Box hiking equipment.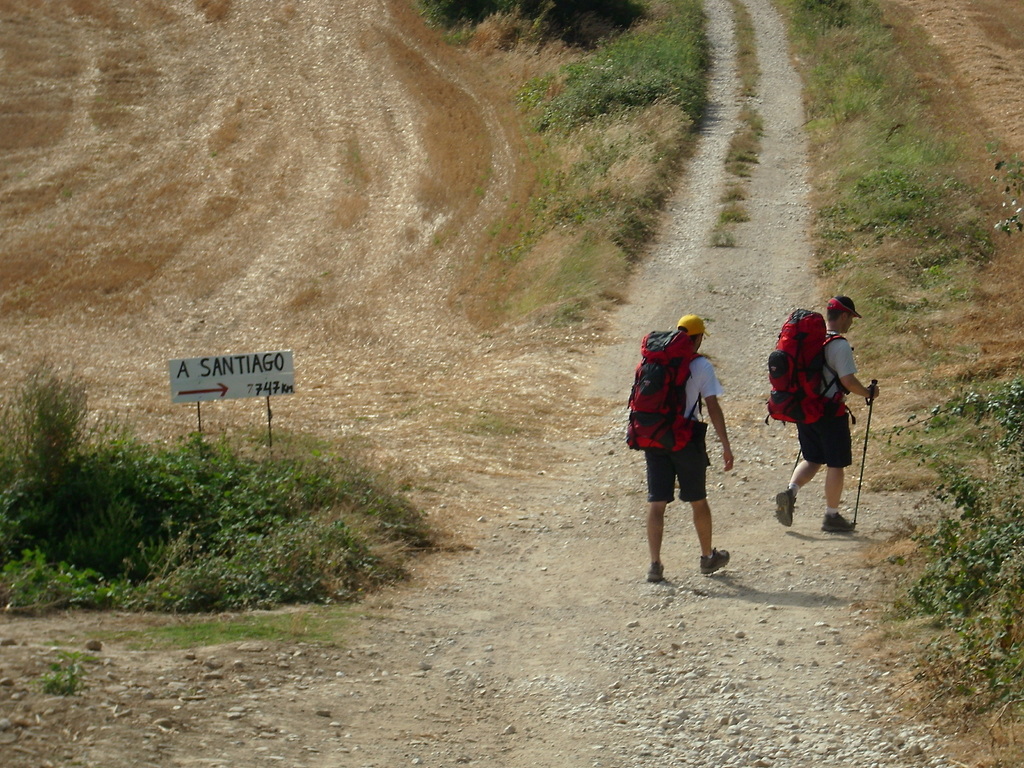
(left=855, top=380, right=876, bottom=528).
